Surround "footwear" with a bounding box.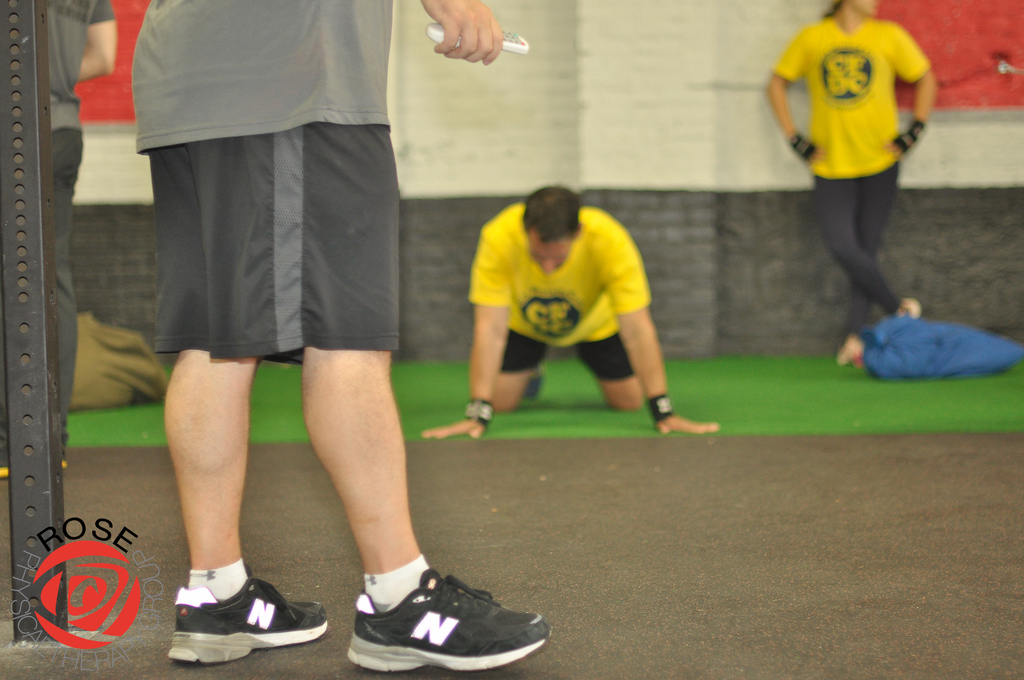
rect(899, 296, 924, 318).
